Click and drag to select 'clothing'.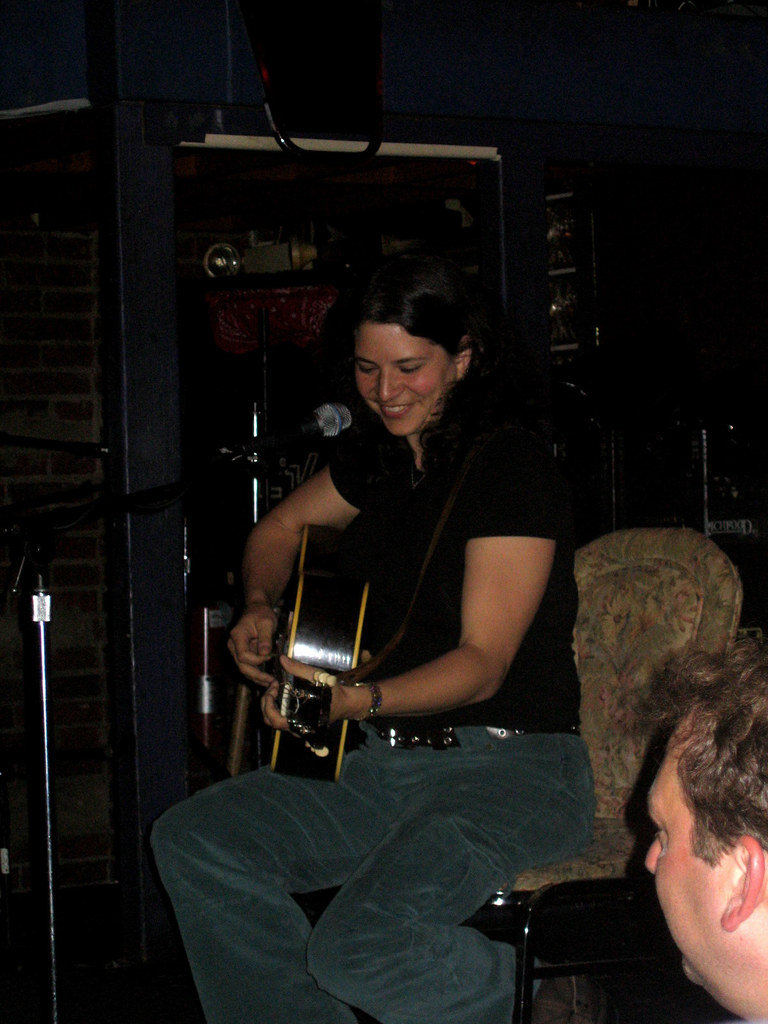
Selection: x1=143, y1=380, x2=587, y2=1023.
